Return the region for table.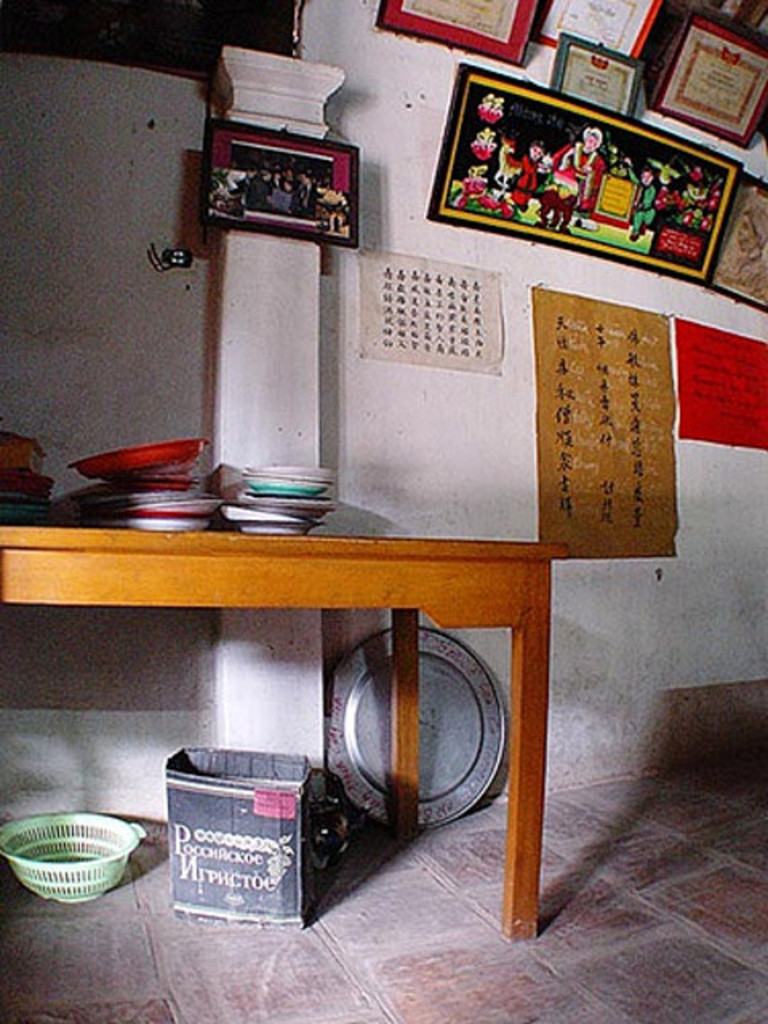
detection(0, 485, 581, 930).
